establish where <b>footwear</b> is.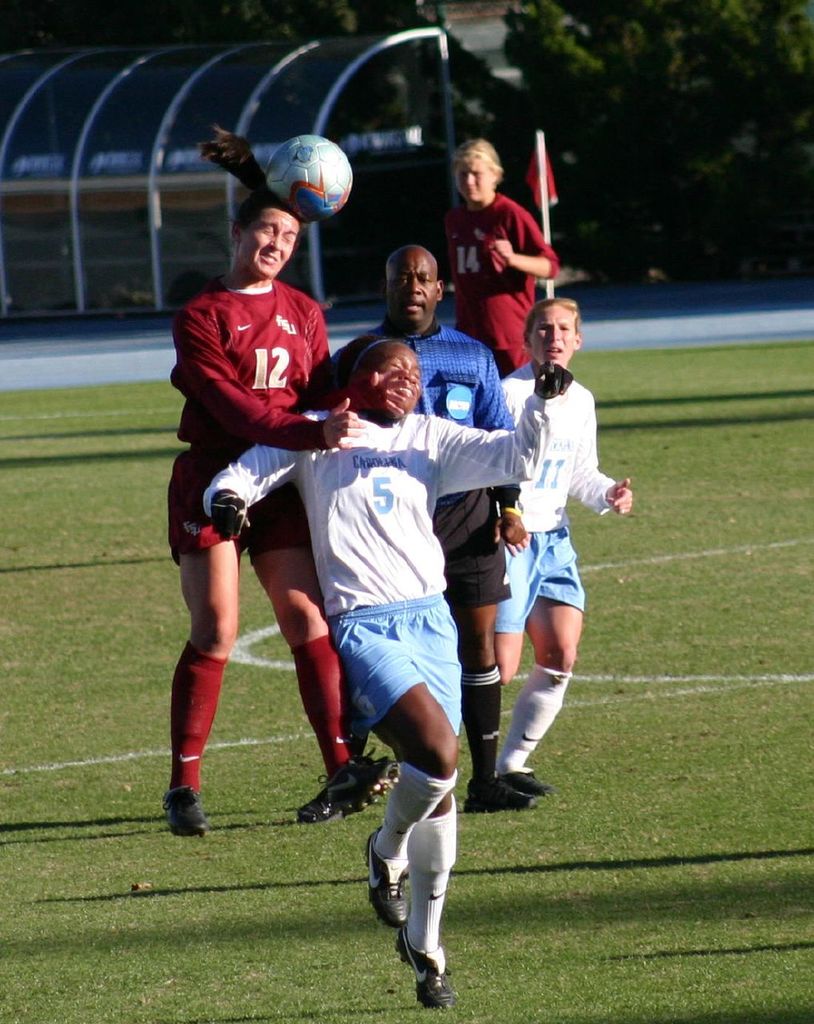
Established at box=[165, 792, 207, 836].
